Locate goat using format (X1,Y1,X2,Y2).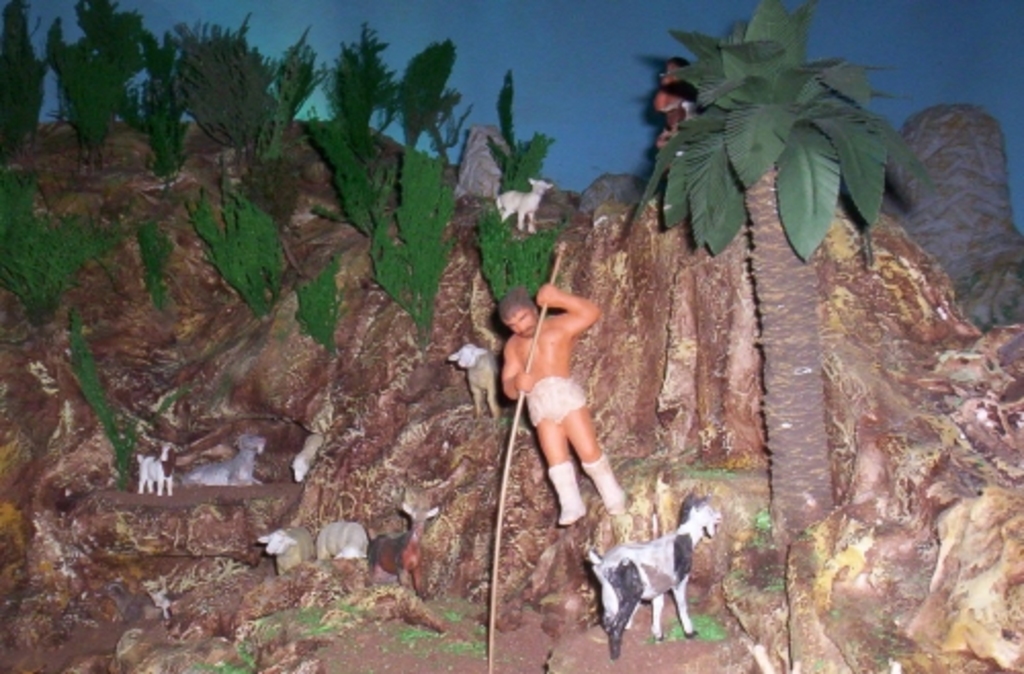
(135,443,178,498).
